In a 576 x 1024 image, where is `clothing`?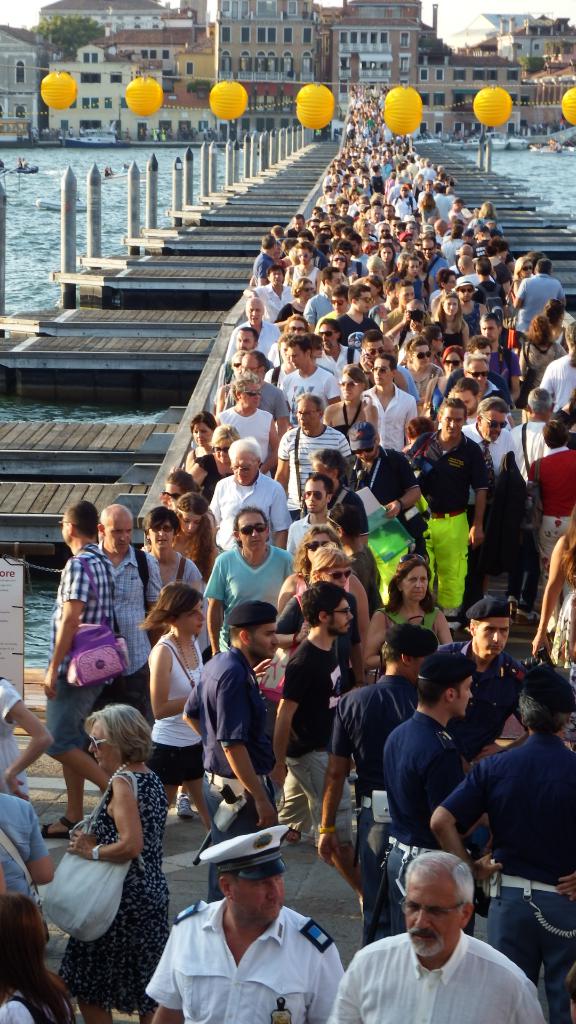
Rect(231, 375, 294, 429).
